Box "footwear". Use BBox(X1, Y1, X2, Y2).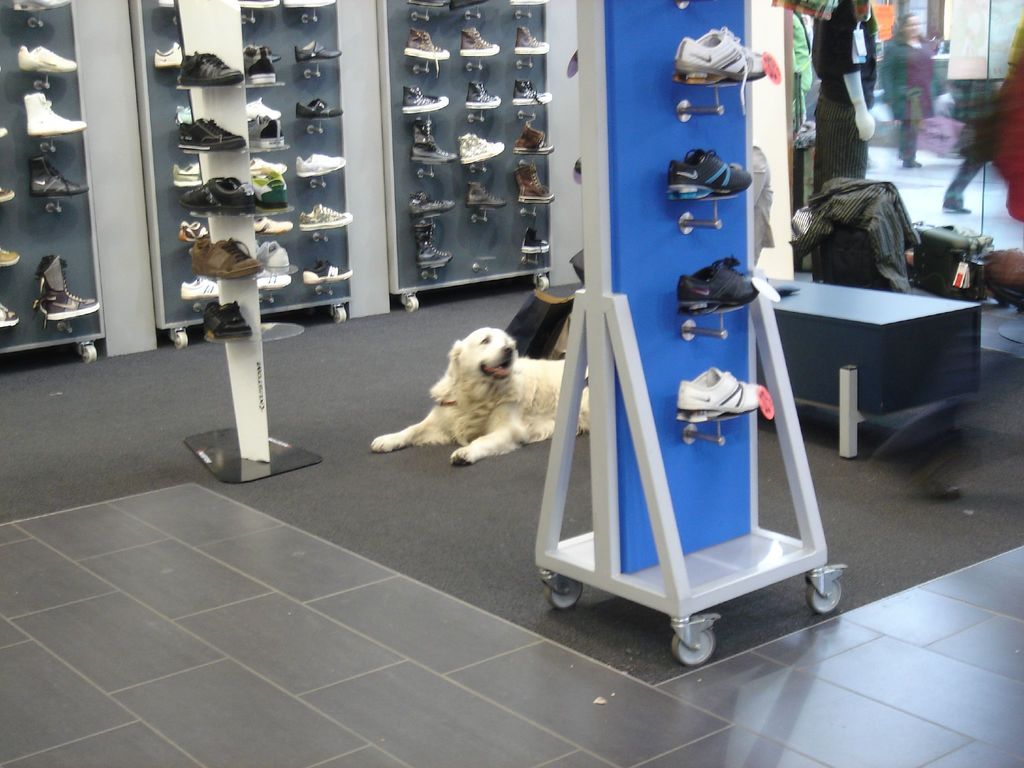
BBox(0, 239, 24, 268).
